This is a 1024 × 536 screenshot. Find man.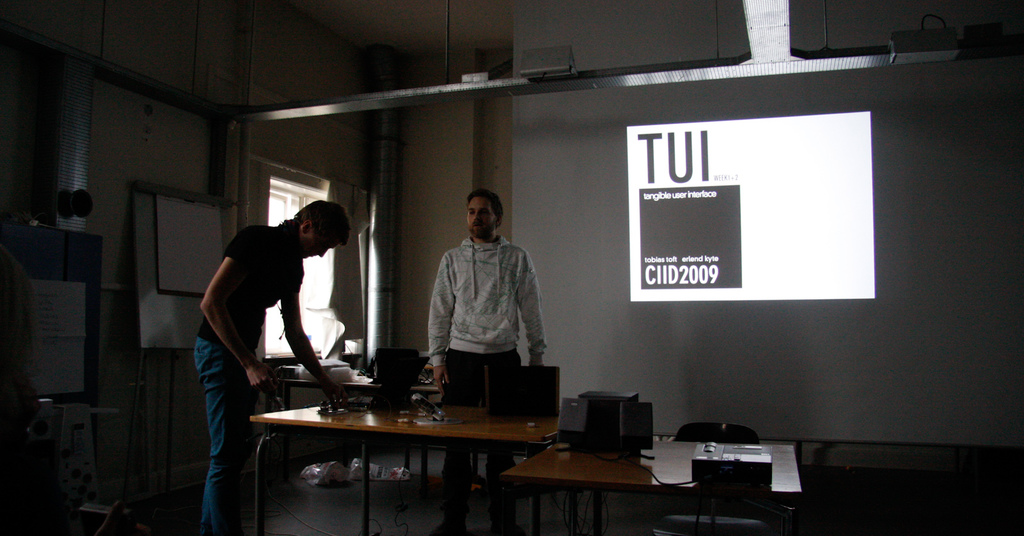
Bounding box: 195,193,365,471.
